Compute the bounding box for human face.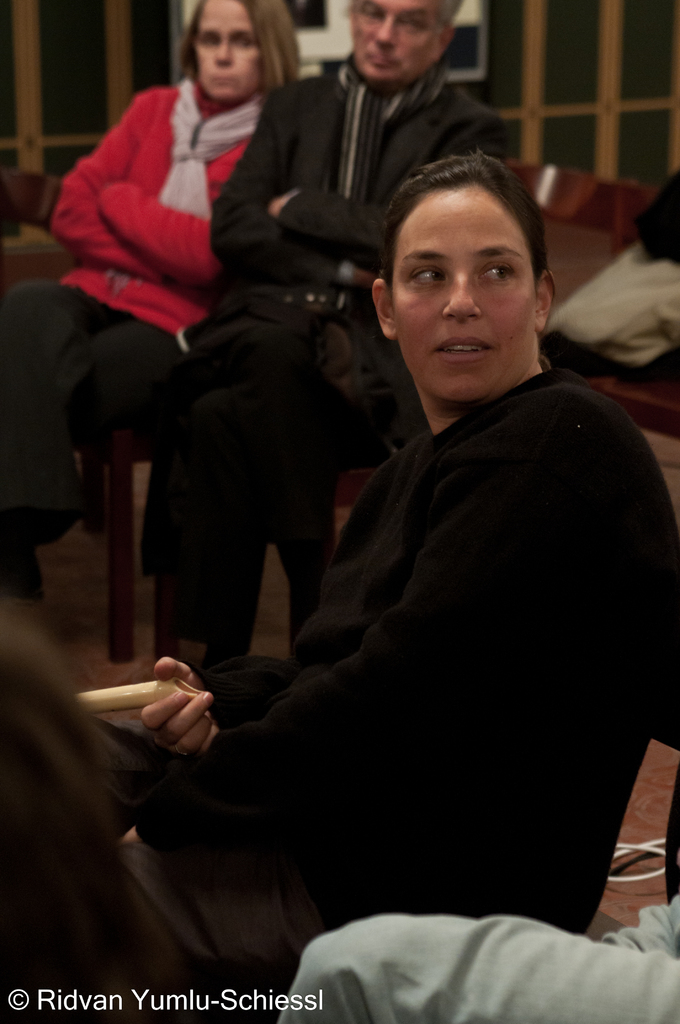
pyautogui.locateOnScreen(350, 0, 444, 78).
